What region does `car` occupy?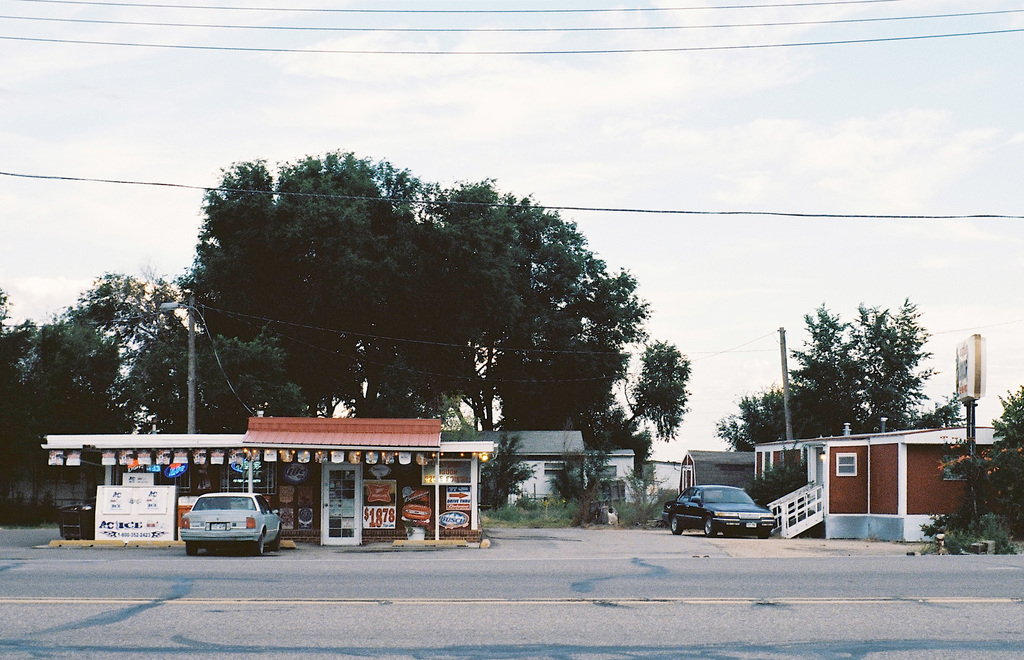
(left=660, top=485, right=774, bottom=539).
